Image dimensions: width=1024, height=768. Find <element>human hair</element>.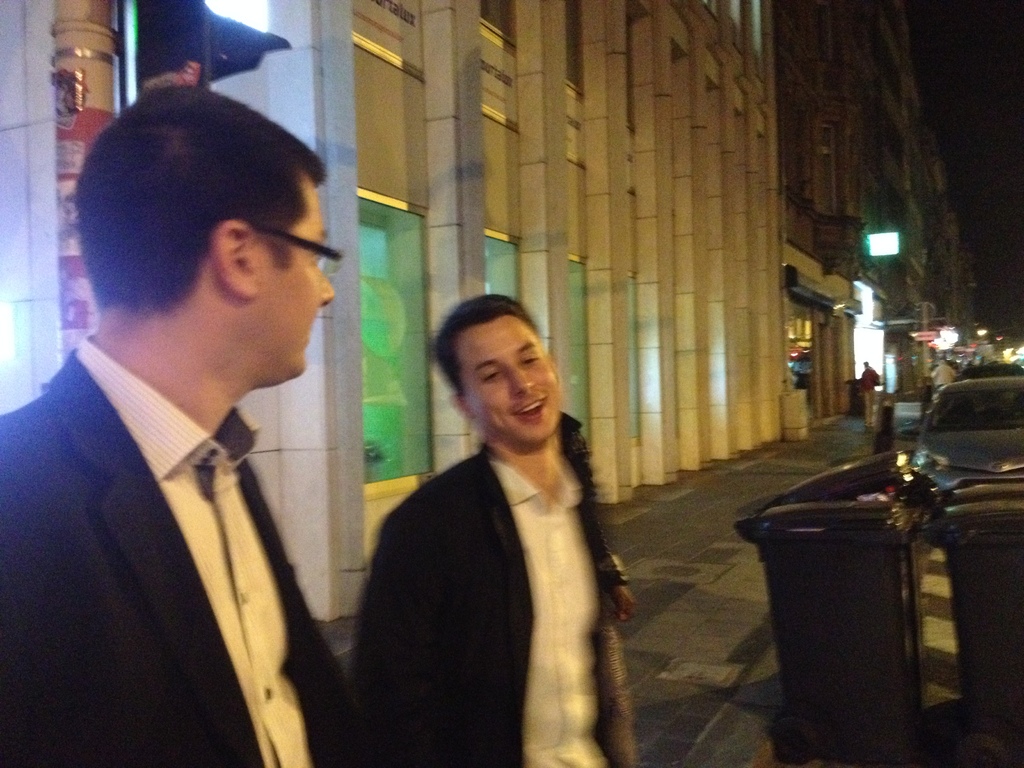
box=[51, 93, 332, 365].
